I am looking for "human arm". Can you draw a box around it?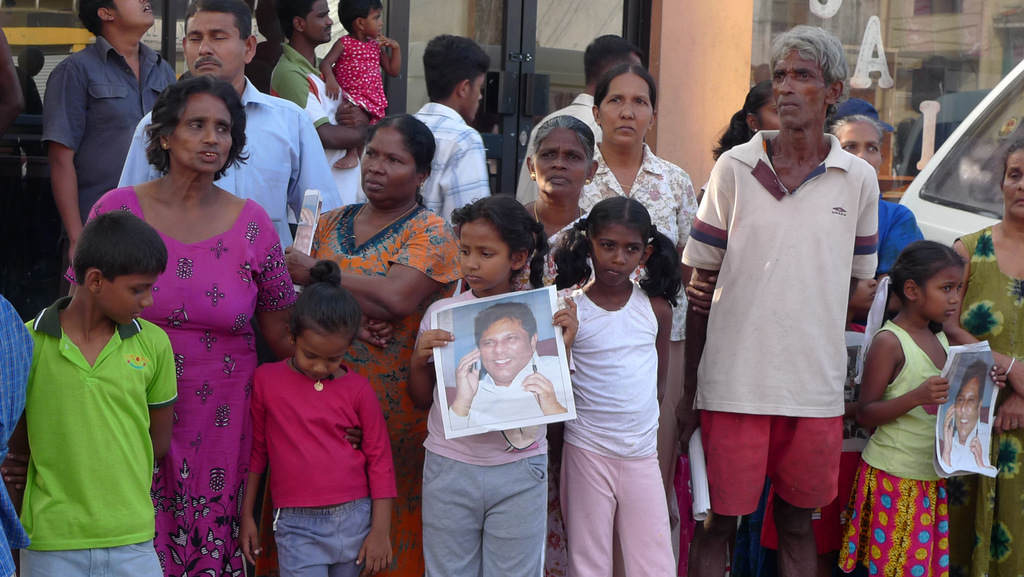
Sure, the bounding box is (left=682, top=272, right=724, bottom=318).
